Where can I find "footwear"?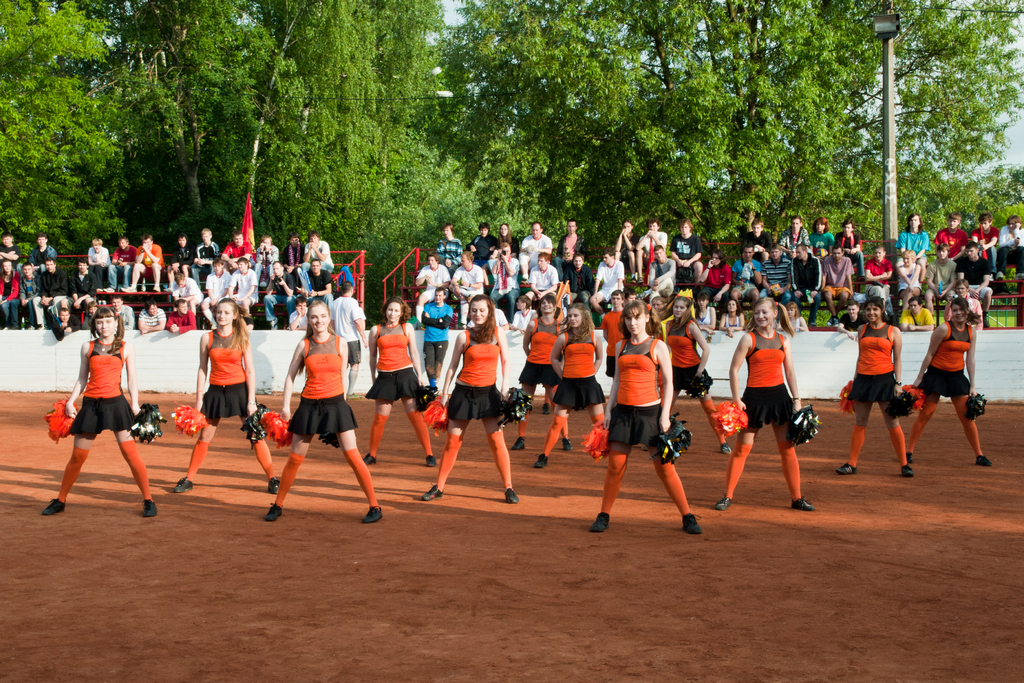
You can find it at rect(425, 454, 436, 467).
